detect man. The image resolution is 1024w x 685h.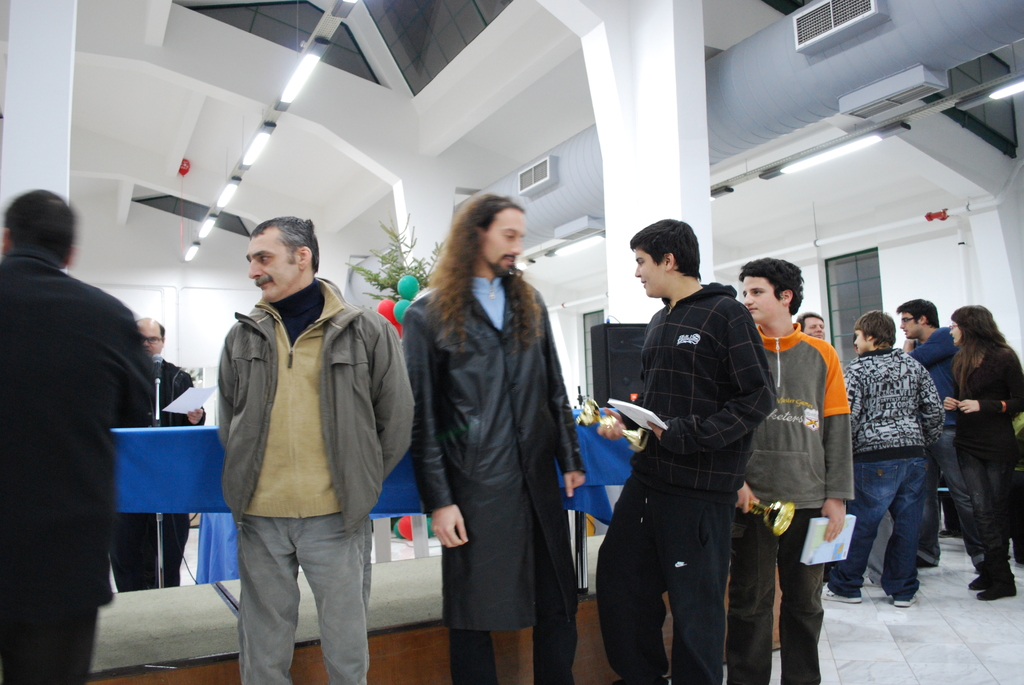
x1=402 y1=194 x2=587 y2=684.
